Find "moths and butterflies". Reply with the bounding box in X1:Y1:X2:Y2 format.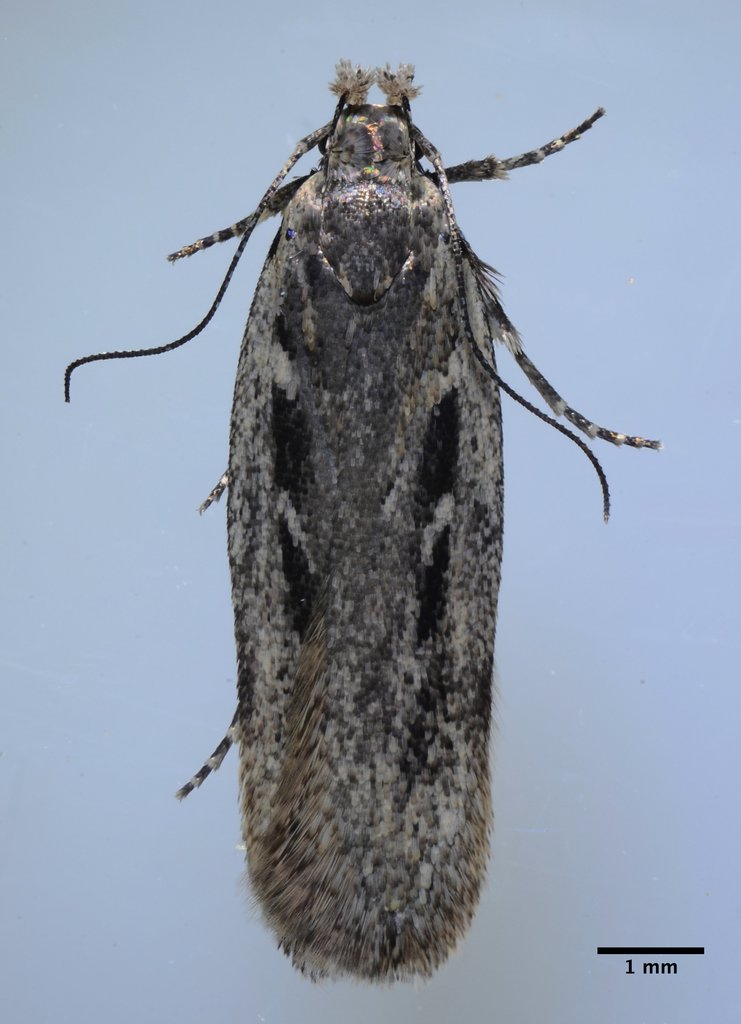
64:56:666:986.
